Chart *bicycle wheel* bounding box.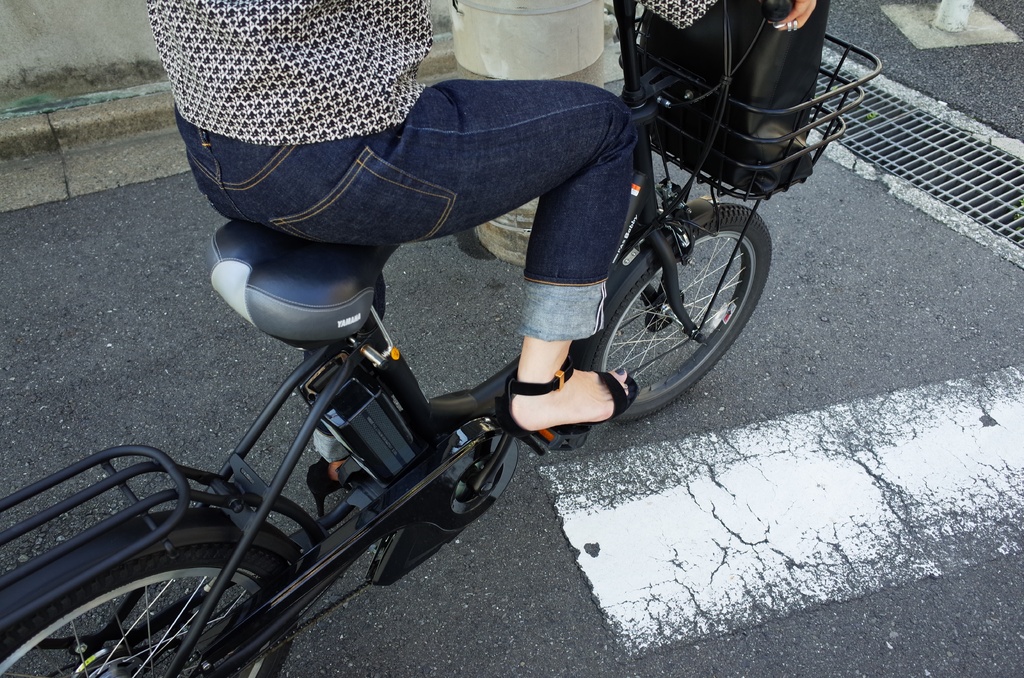
Charted: [x1=594, y1=191, x2=755, y2=412].
